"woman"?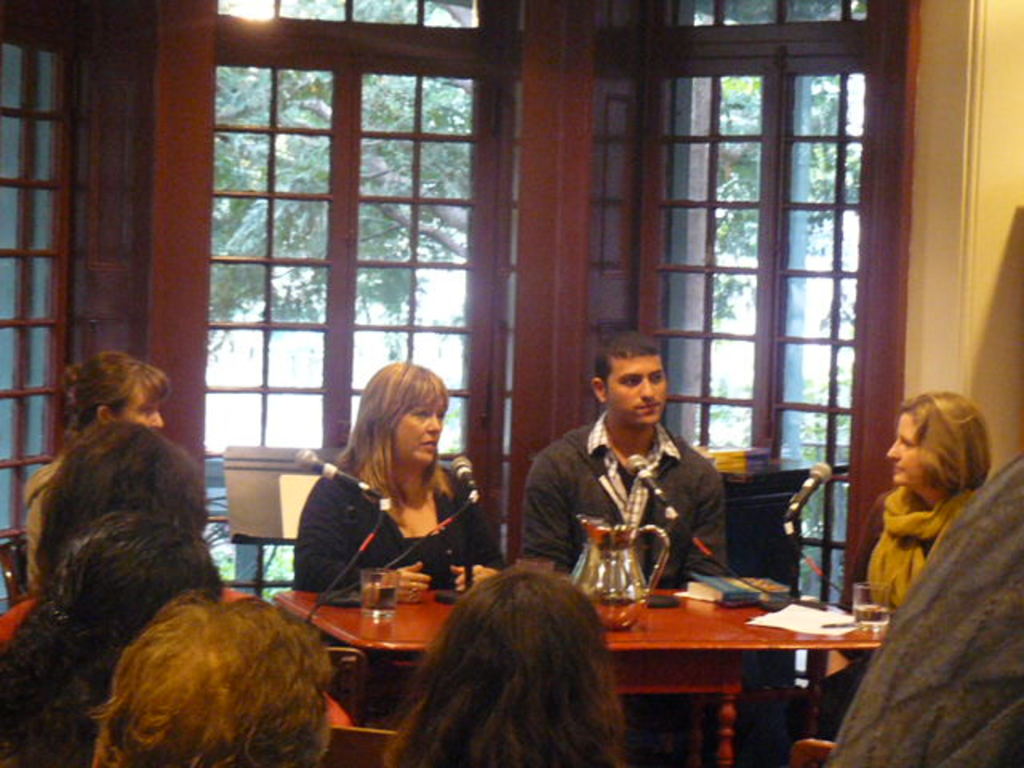
l=288, t=374, r=491, b=619
